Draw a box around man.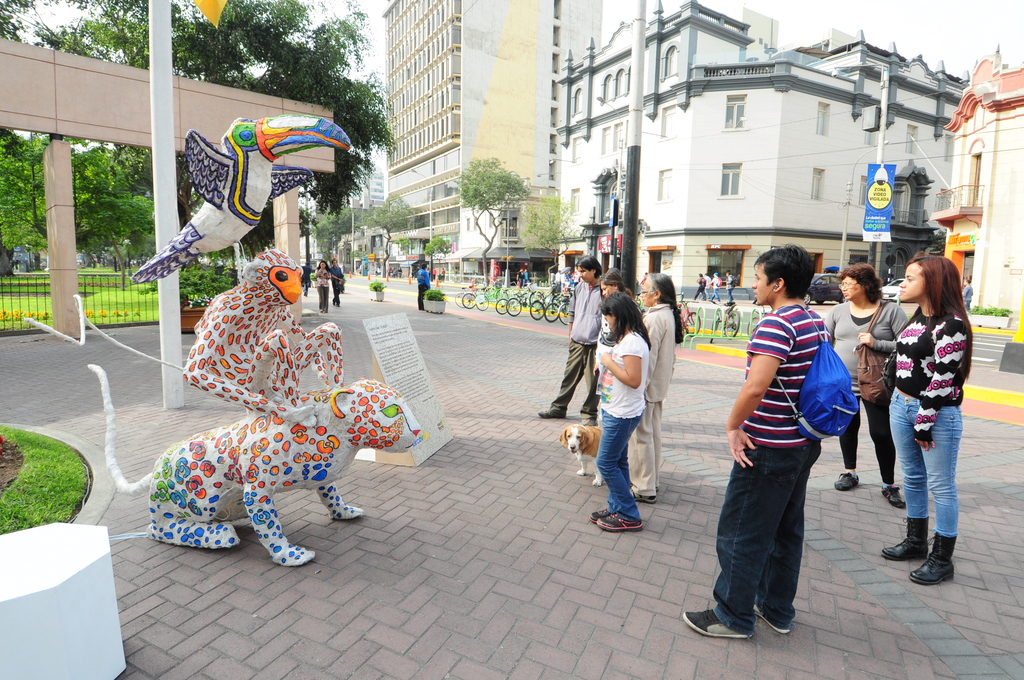
locate(598, 235, 610, 252).
